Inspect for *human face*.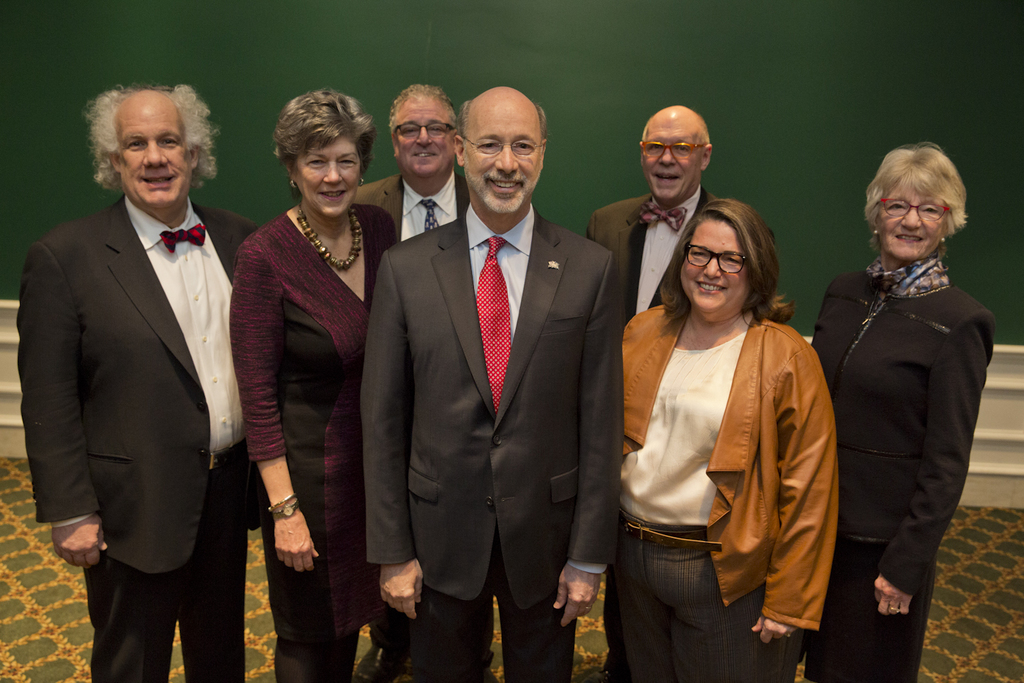
Inspection: [461,103,543,217].
